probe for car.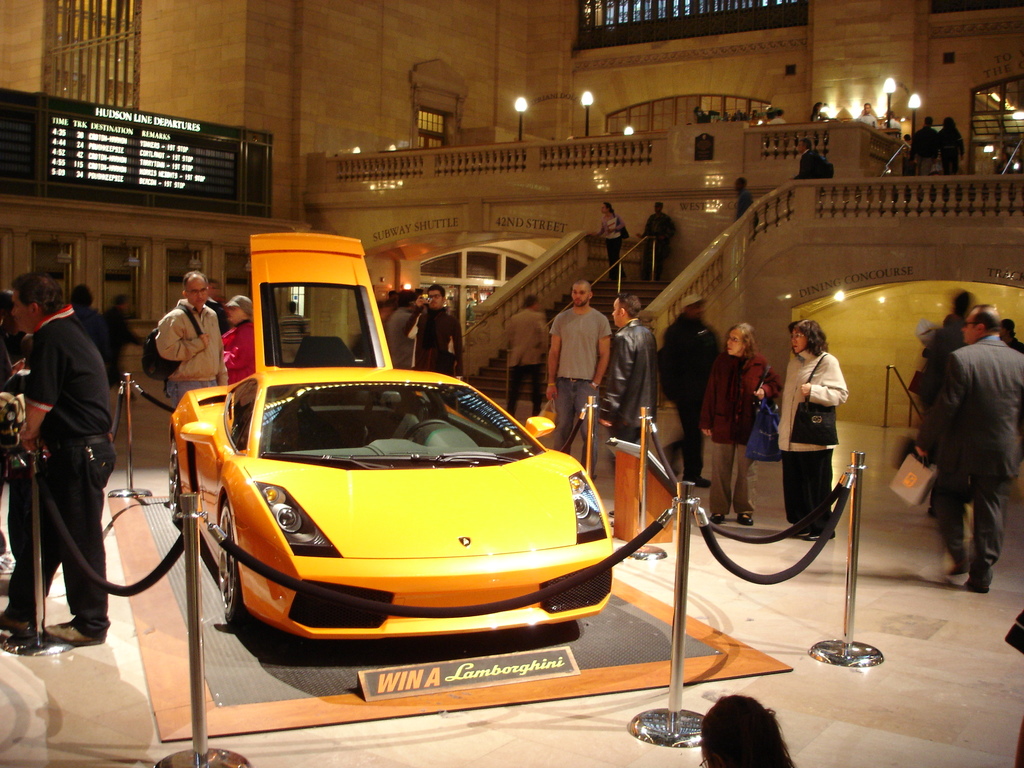
Probe result: {"x1": 172, "y1": 234, "x2": 612, "y2": 638}.
